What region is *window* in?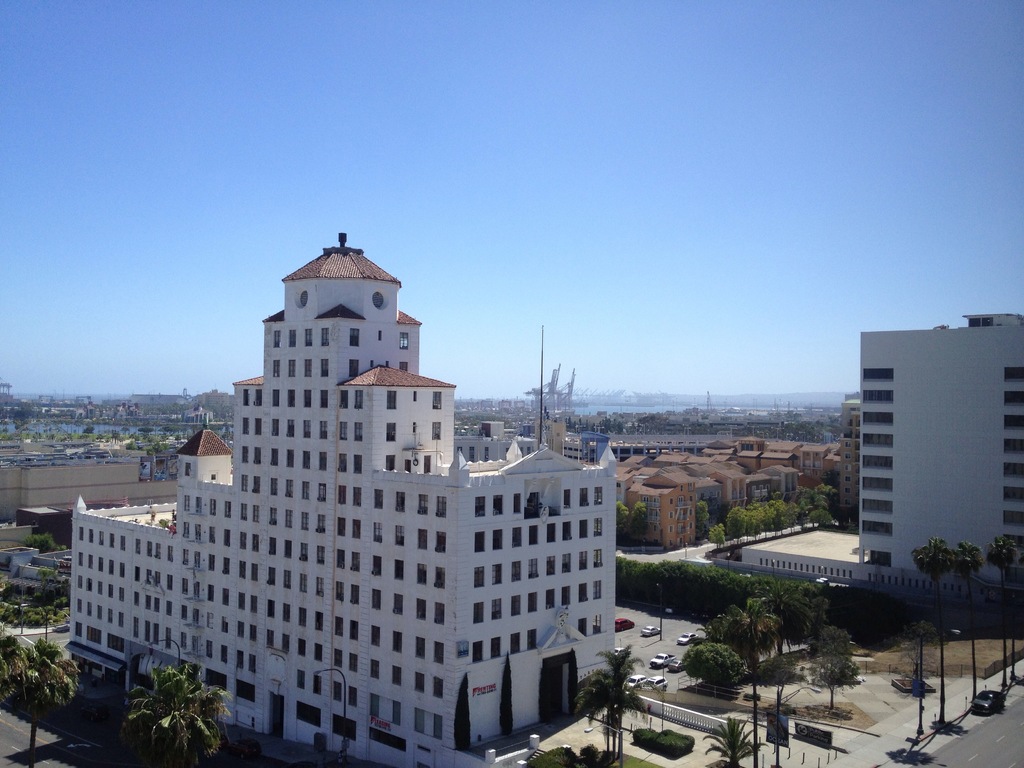
region(394, 630, 402, 654).
